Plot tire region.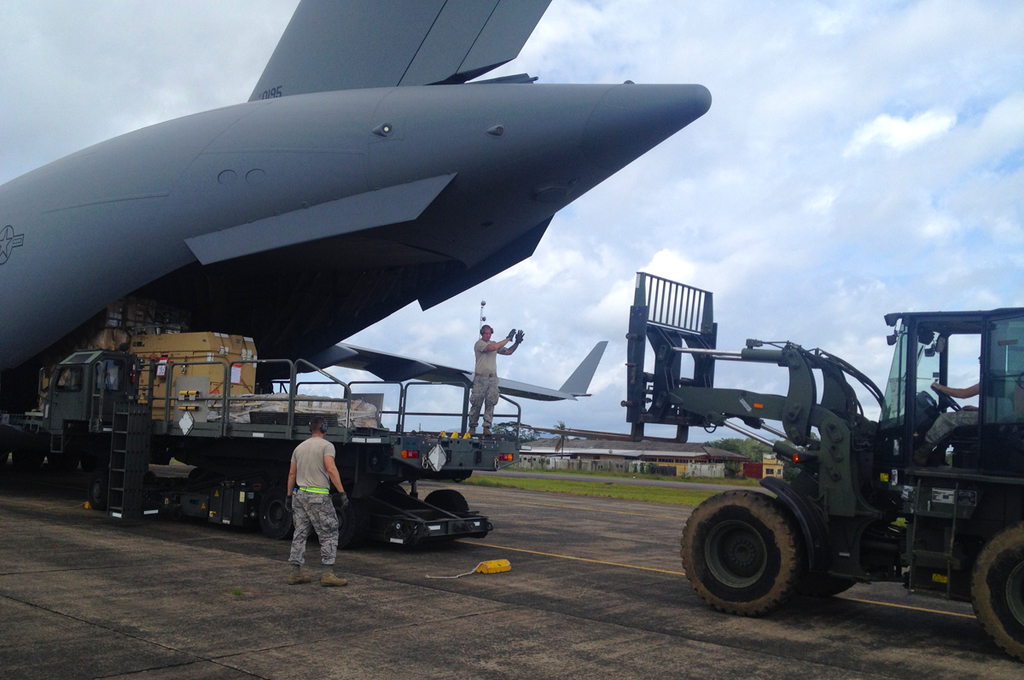
Plotted at box(966, 522, 1023, 664).
